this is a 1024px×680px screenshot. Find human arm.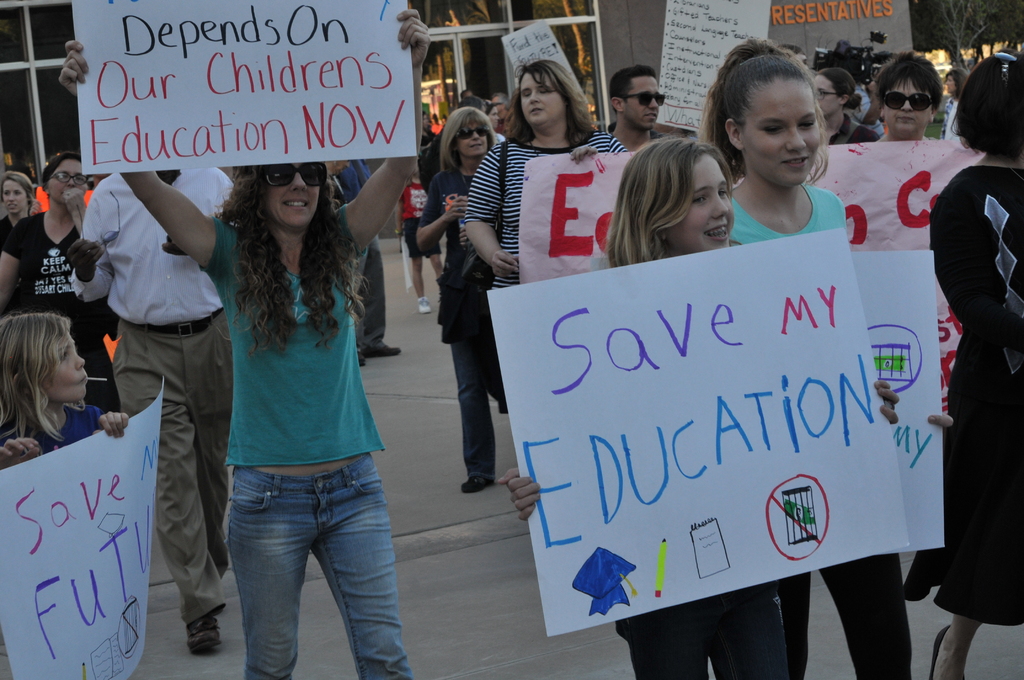
Bounding box: [x1=60, y1=187, x2=85, y2=231].
